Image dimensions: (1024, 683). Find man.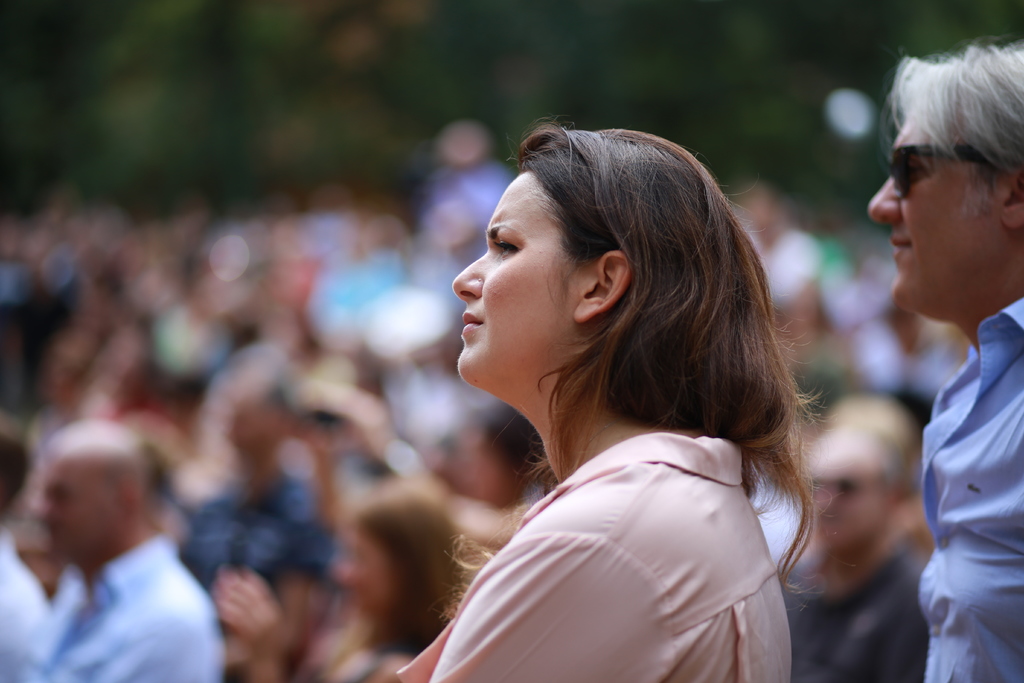
<region>844, 70, 1023, 671</region>.
